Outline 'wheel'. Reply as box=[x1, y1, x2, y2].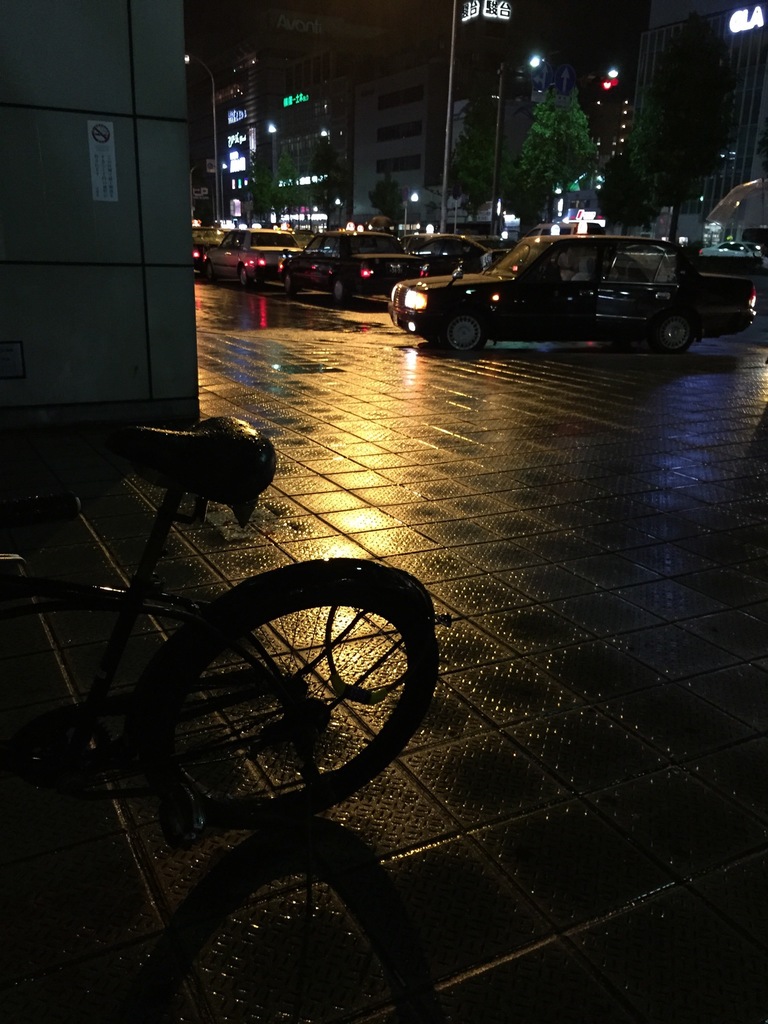
box=[136, 556, 463, 845].
